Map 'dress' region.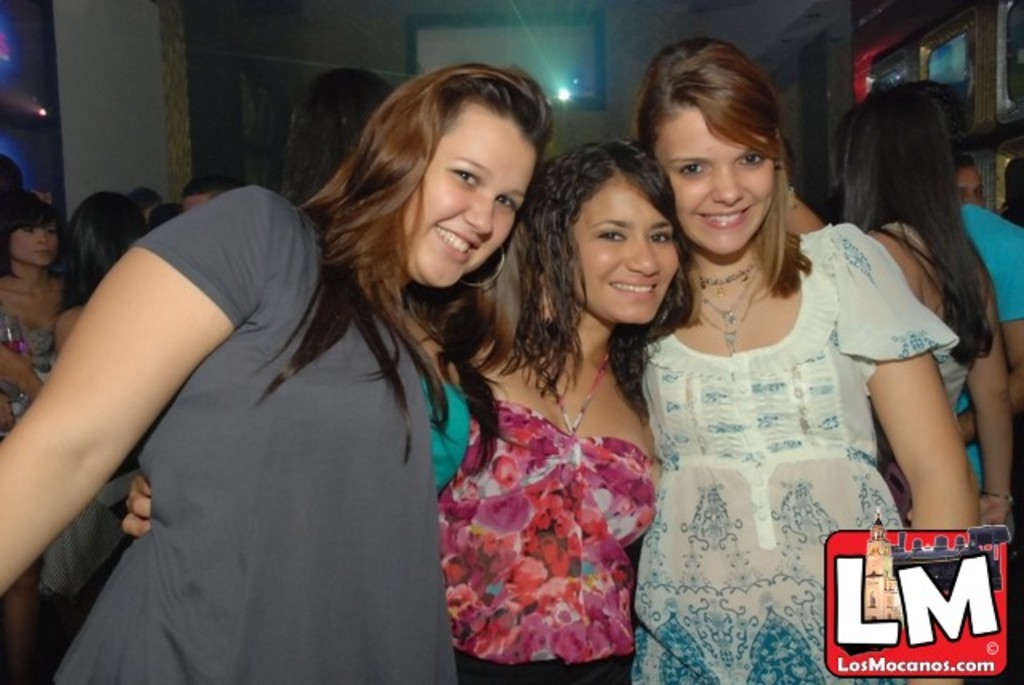
Mapped to 48, 186, 466, 683.
